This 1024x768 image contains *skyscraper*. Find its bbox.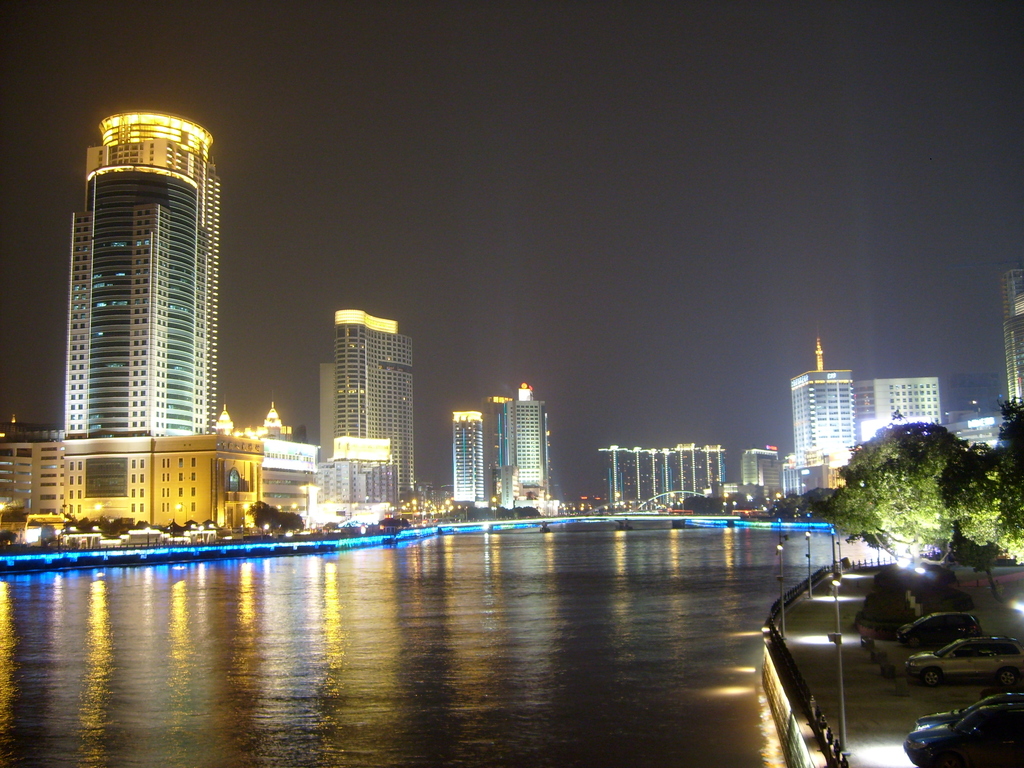
781:367:956:483.
